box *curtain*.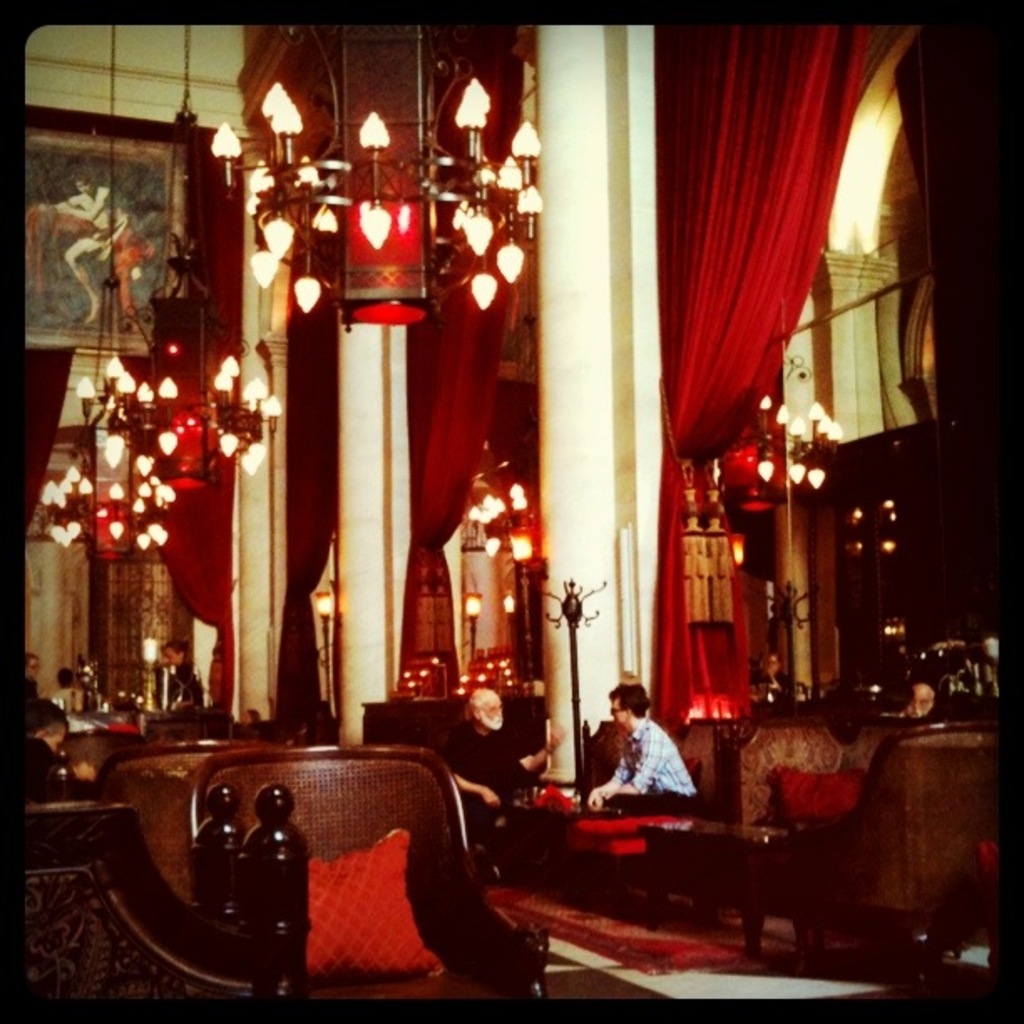
pyautogui.locateOnScreen(120, 134, 234, 716).
